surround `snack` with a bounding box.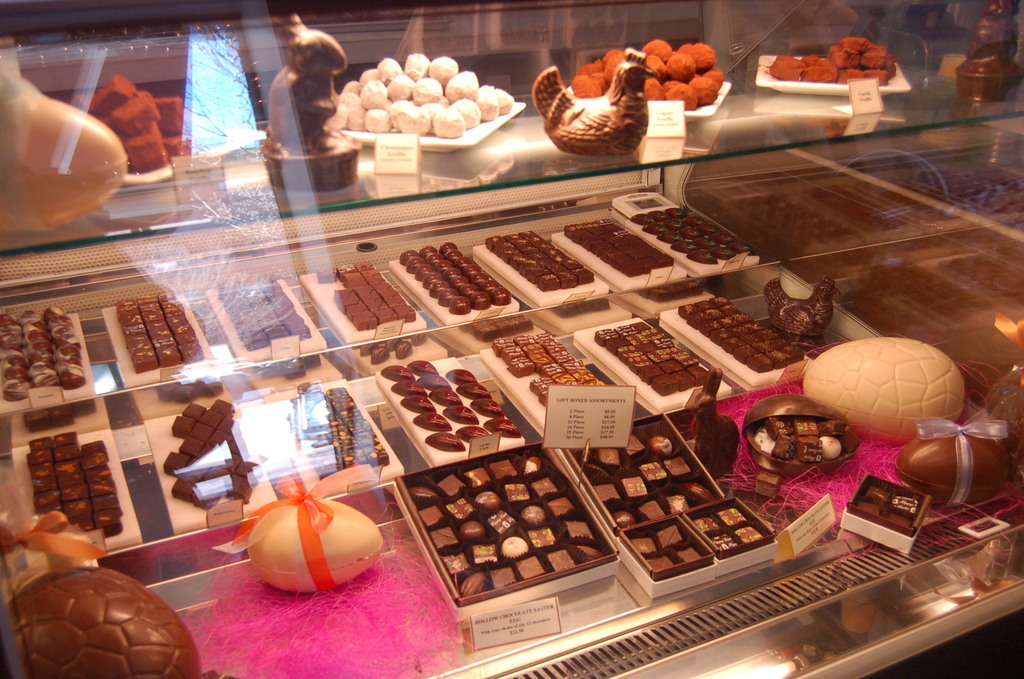
bbox(504, 357, 538, 379).
